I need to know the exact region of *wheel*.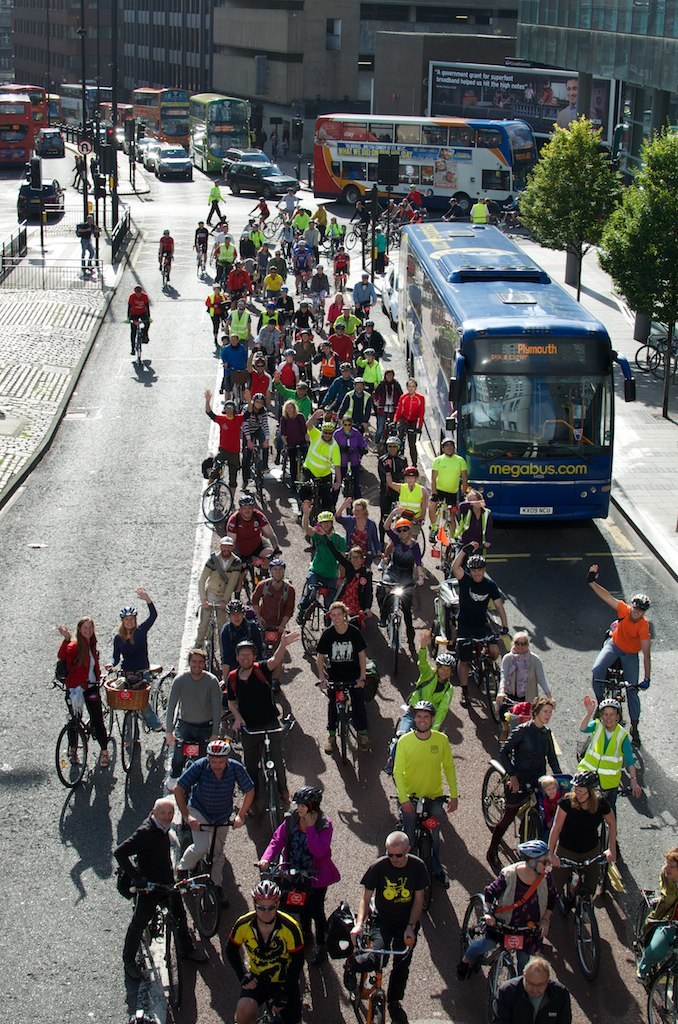
Region: {"left": 484, "top": 667, "right": 504, "bottom": 728}.
